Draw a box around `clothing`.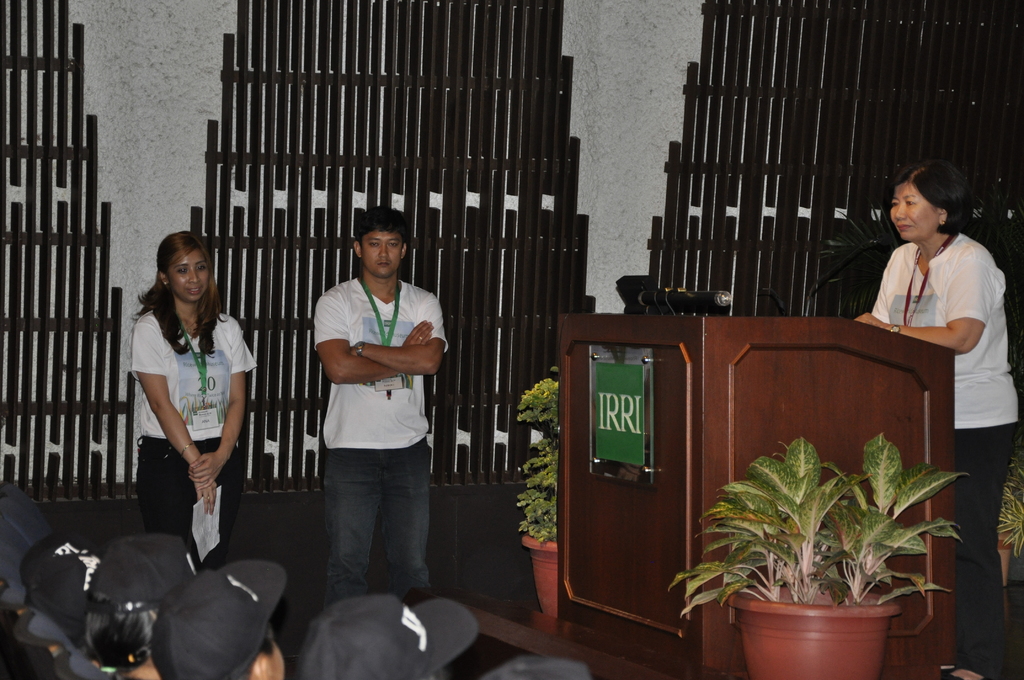
locate(866, 229, 1023, 679).
